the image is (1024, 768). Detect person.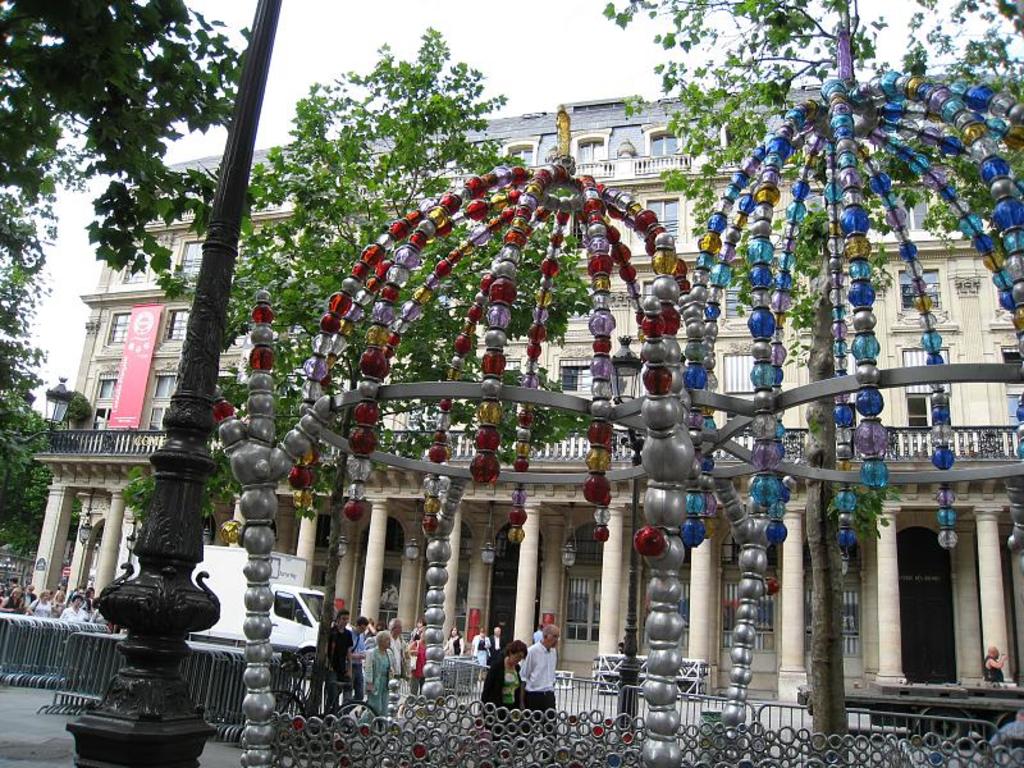
Detection: region(445, 631, 465, 654).
